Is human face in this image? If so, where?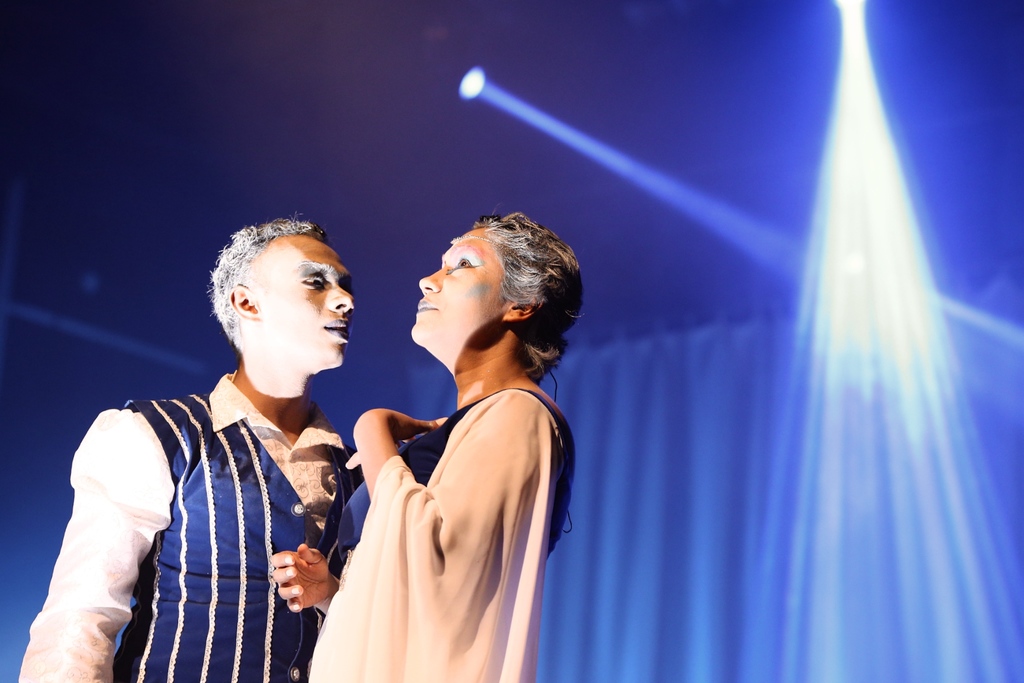
Yes, at pyautogui.locateOnScreen(410, 225, 511, 364).
